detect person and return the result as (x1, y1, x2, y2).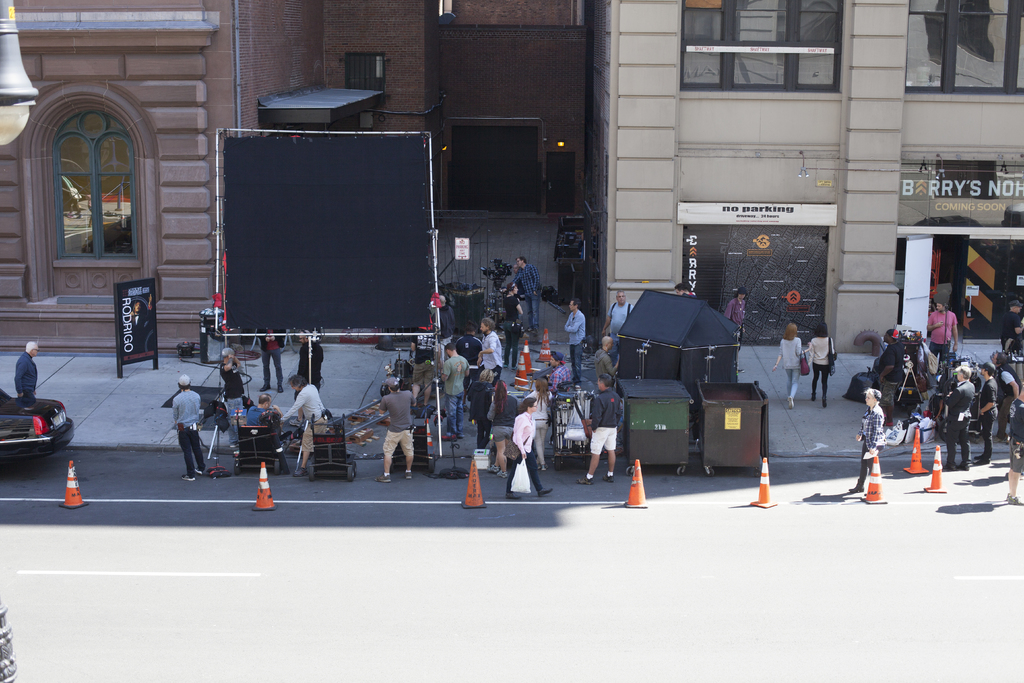
(720, 286, 745, 371).
